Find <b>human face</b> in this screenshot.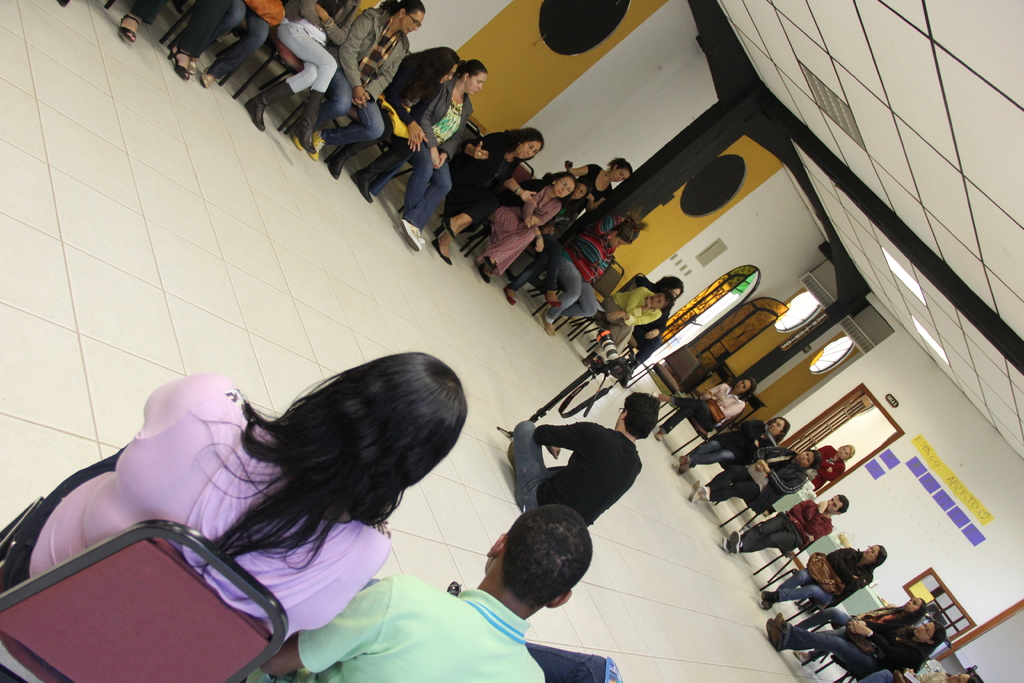
The bounding box for <b>human face</b> is detection(915, 621, 931, 639).
